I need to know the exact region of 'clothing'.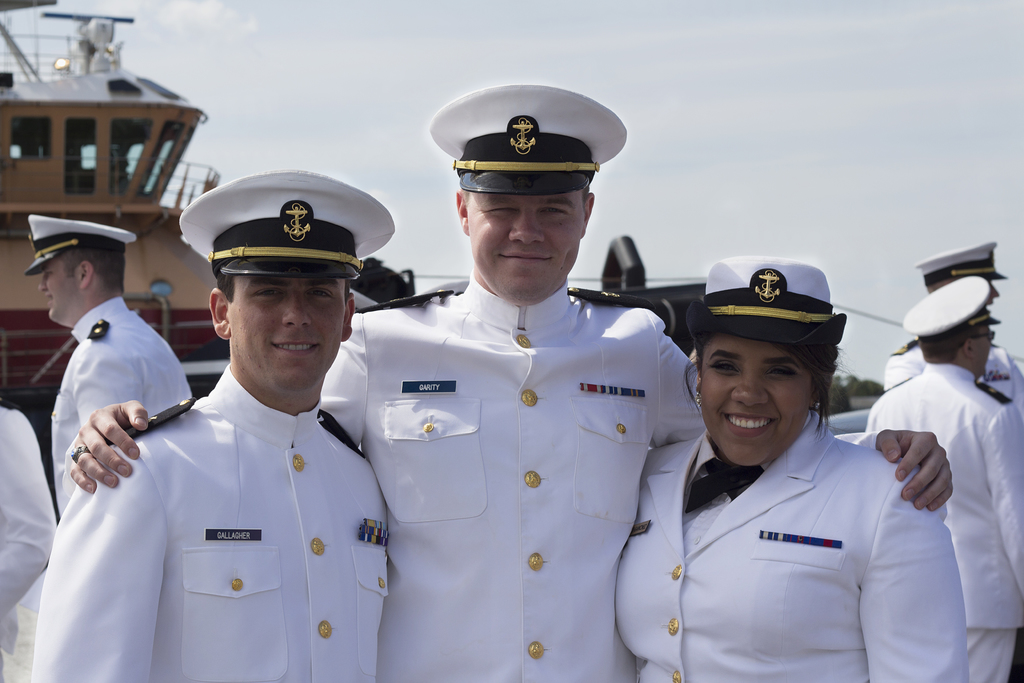
Region: Rect(35, 293, 184, 515).
